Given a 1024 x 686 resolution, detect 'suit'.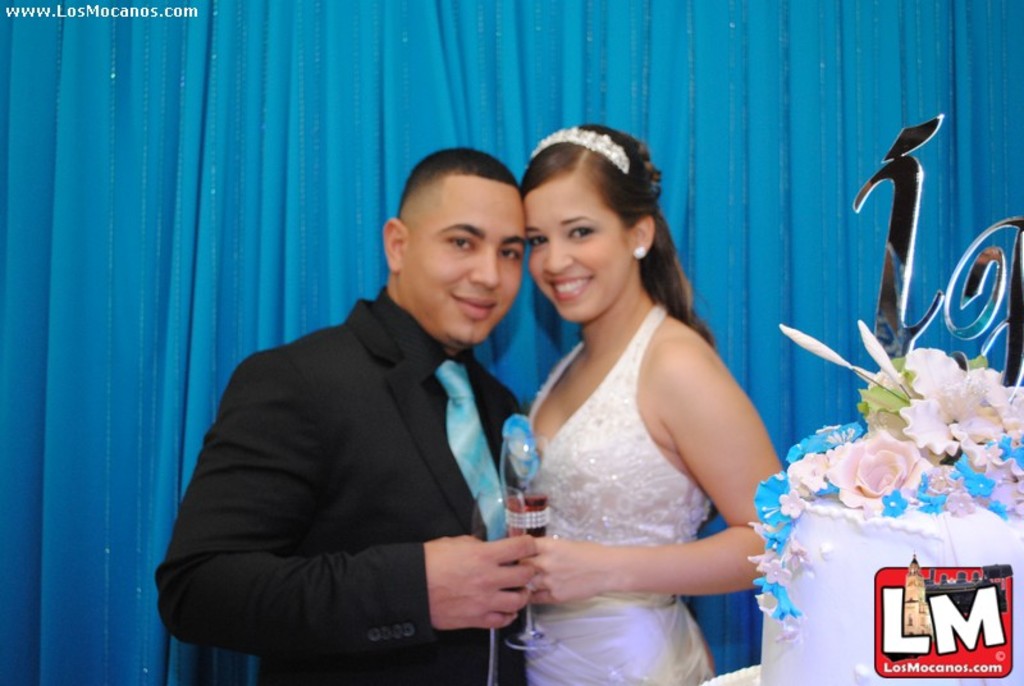
<bbox>150, 289, 521, 685</bbox>.
